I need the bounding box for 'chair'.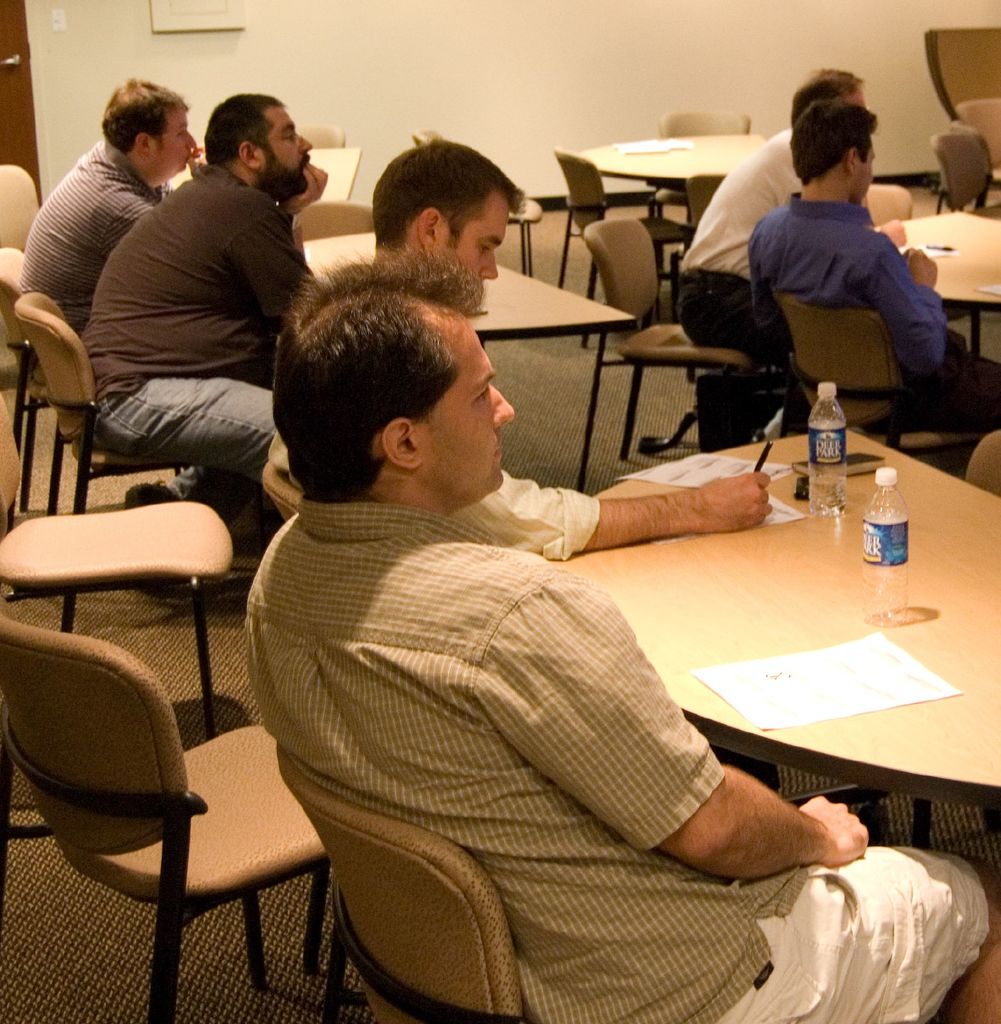
Here it is: [402,125,543,275].
